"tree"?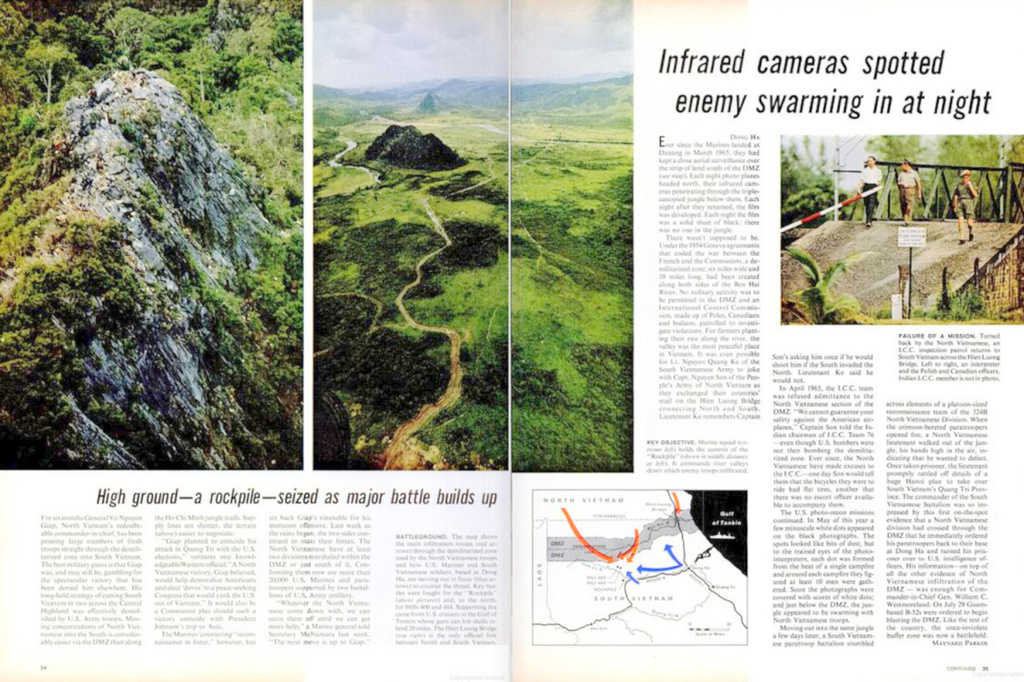
select_region(863, 132, 938, 219)
